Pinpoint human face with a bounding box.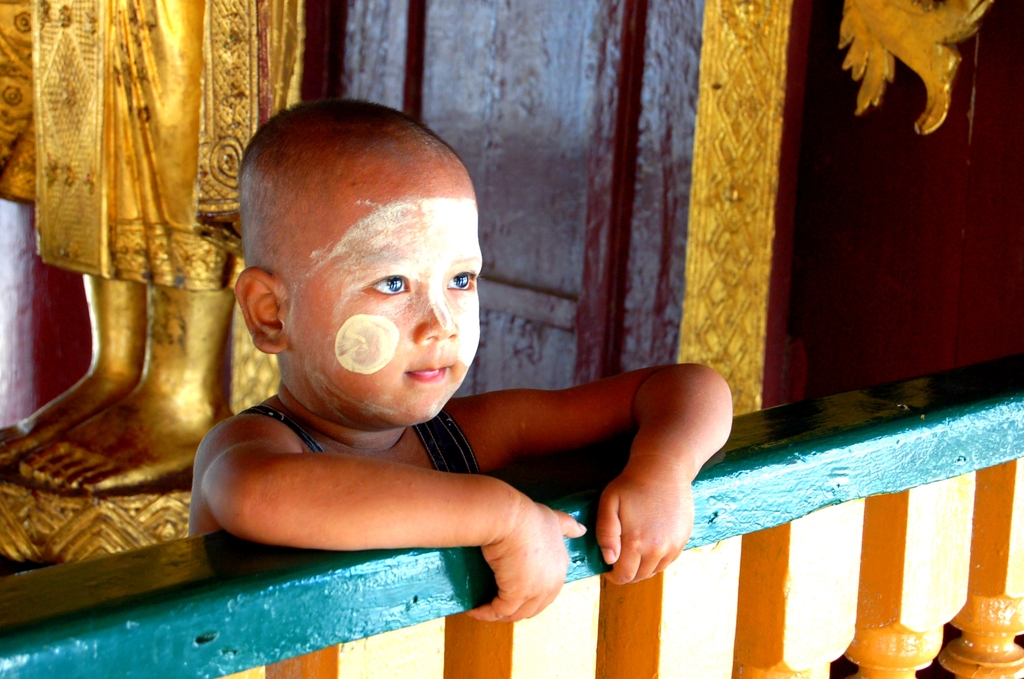
box=[287, 160, 482, 432].
